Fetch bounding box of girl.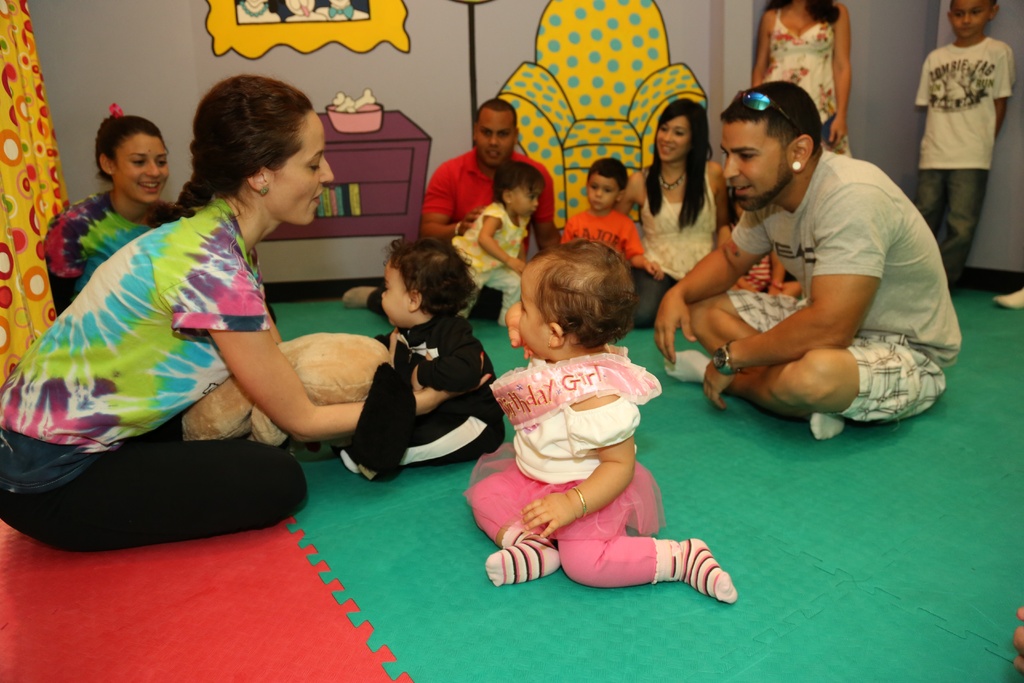
Bbox: 40,103,179,317.
